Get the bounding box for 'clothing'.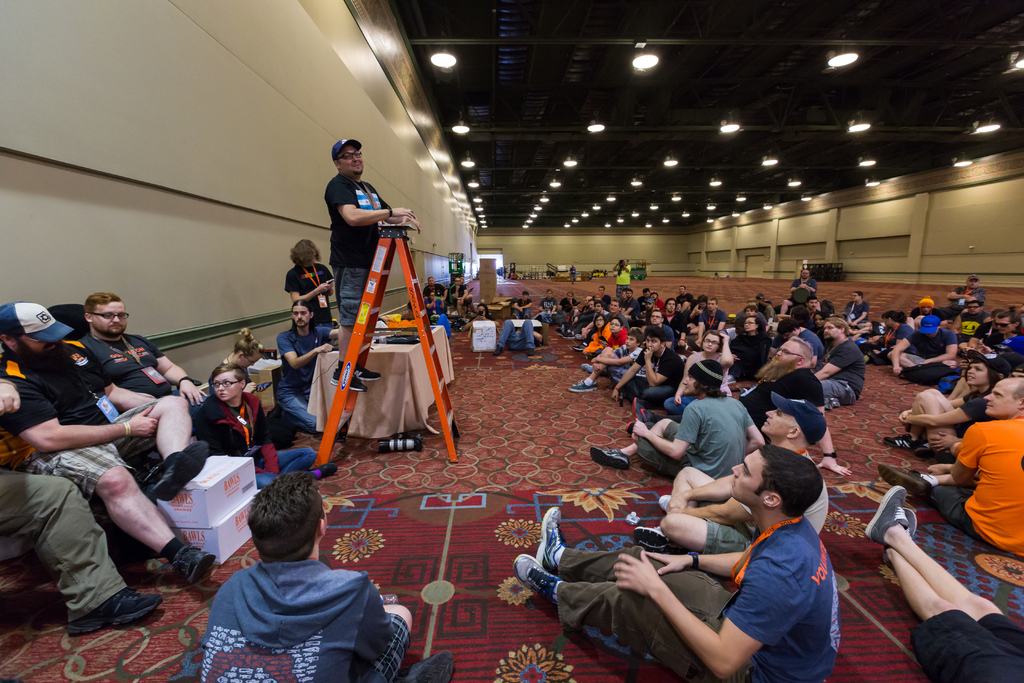
{"left": 65, "top": 334, "right": 184, "bottom": 399}.
